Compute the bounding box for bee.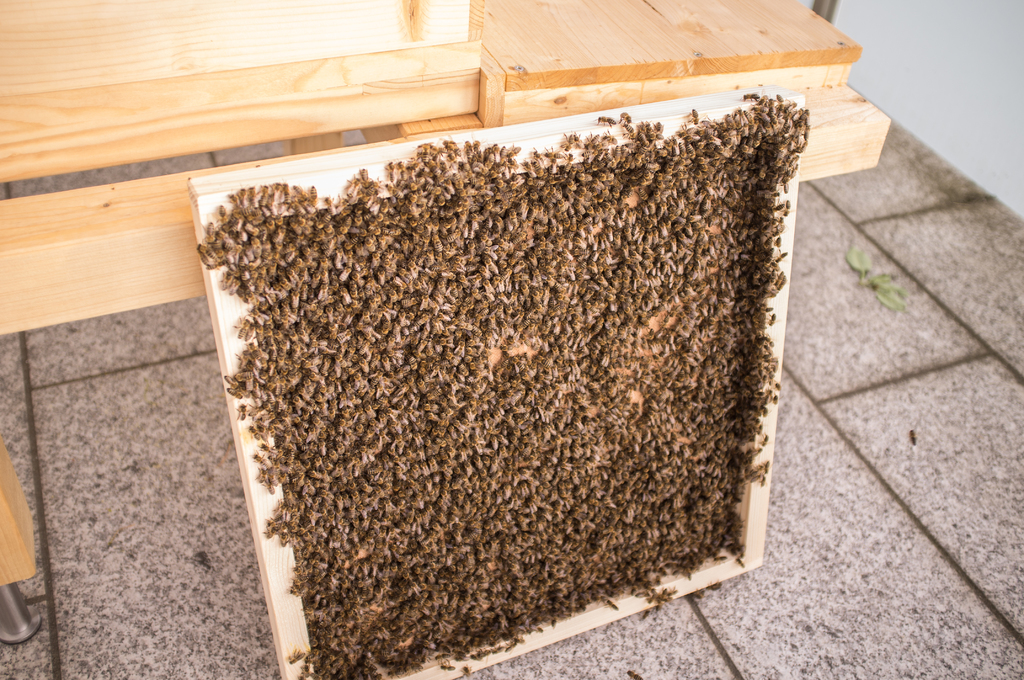
301 212 308 232.
